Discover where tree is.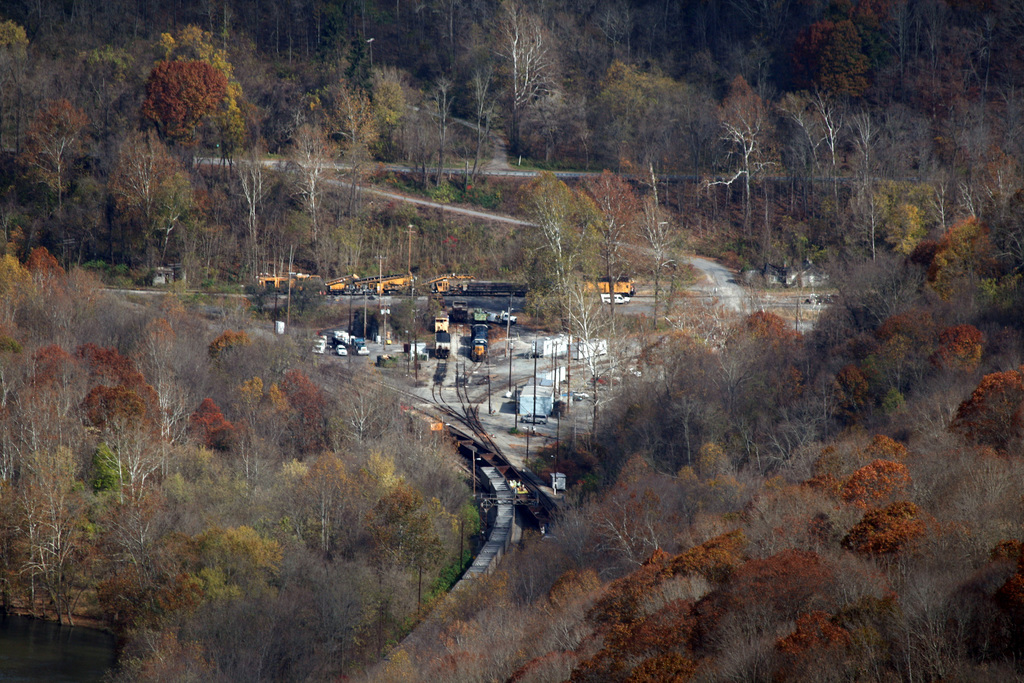
Discovered at l=880, t=304, r=936, b=378.
